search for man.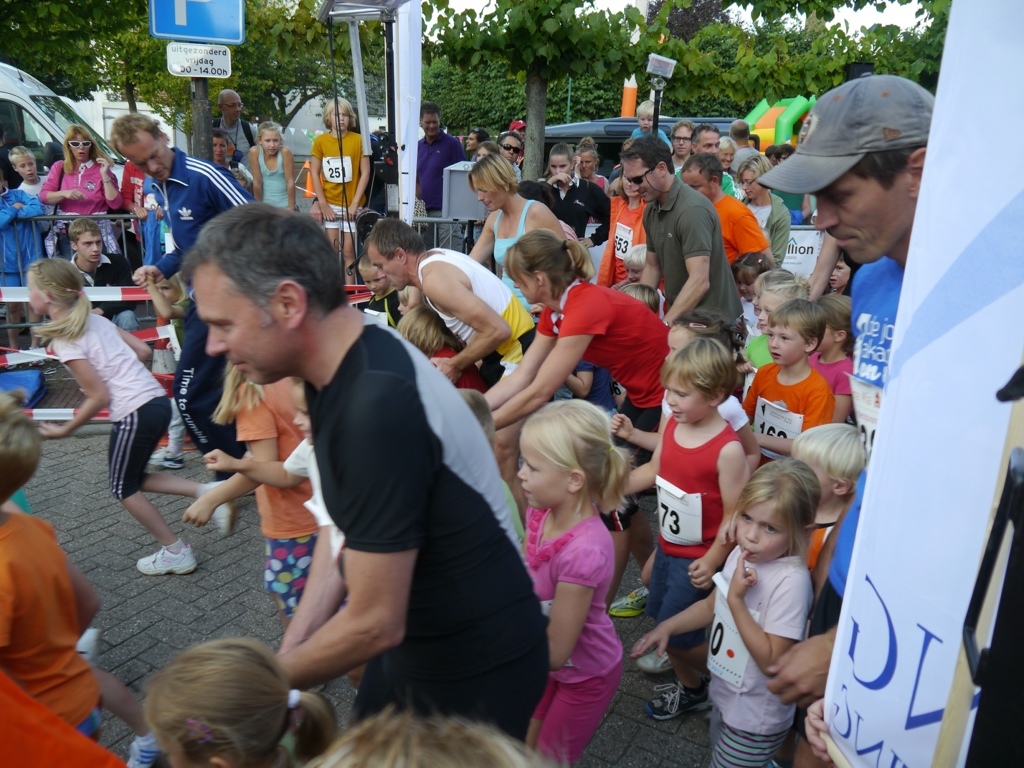
Found at box(688, 148, 780, 269).
